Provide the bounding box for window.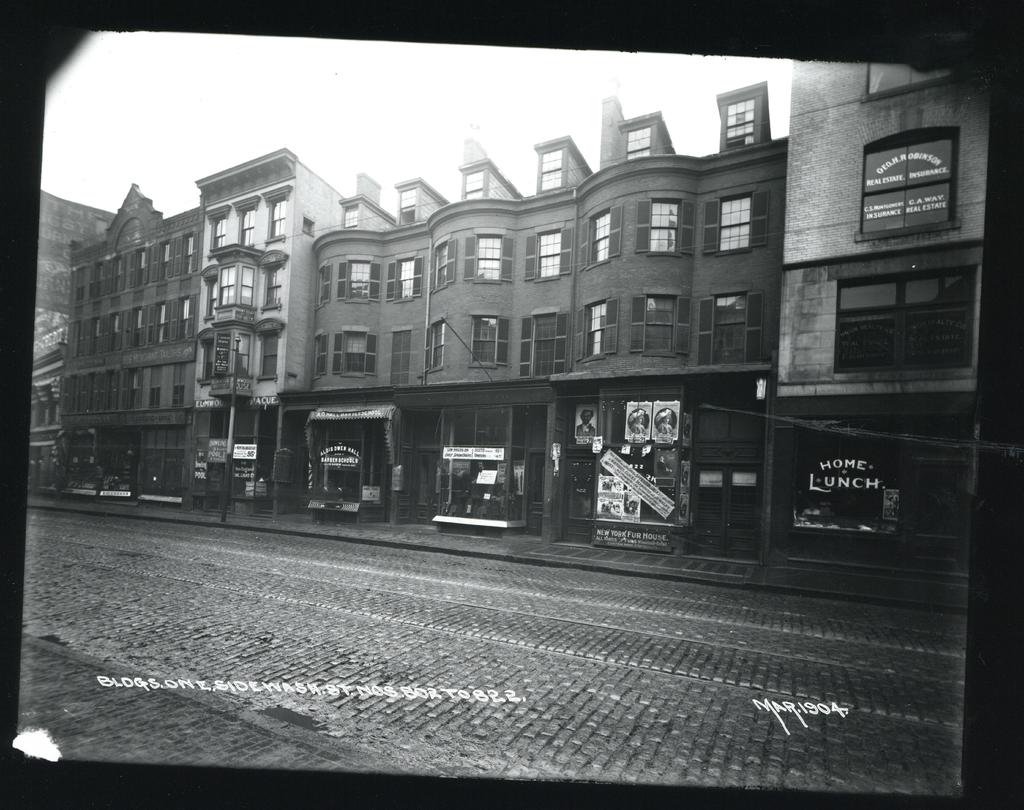
{"left": 254, "top": 312, "right": 282, "bottom": 387}.
